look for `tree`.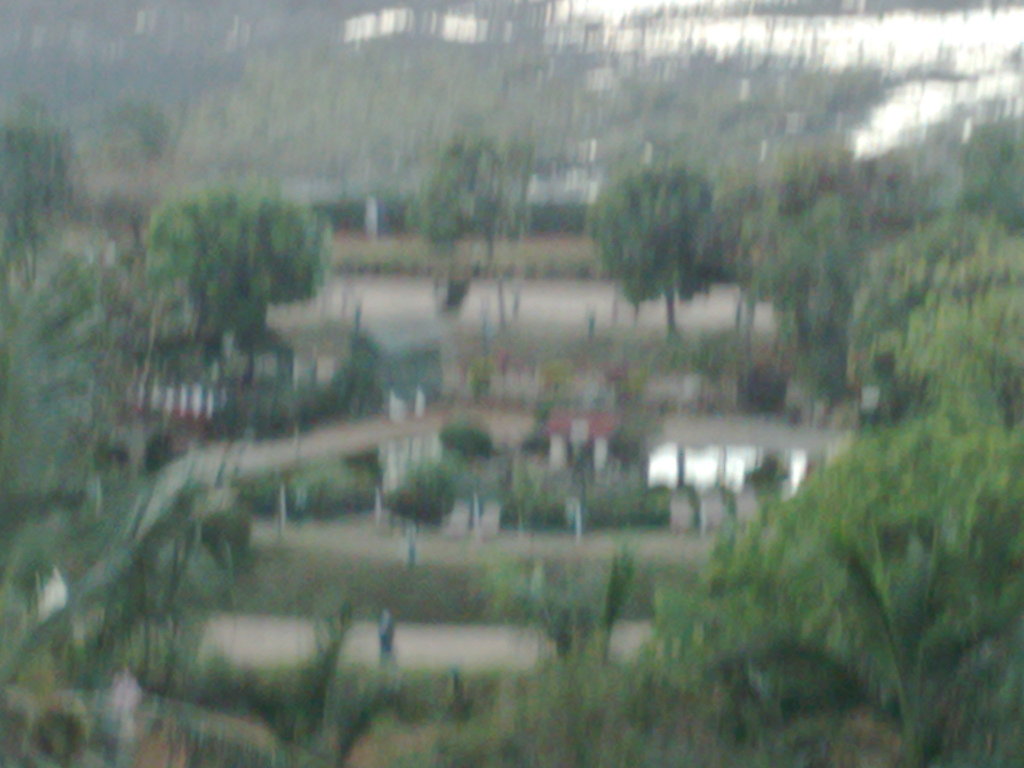
Found: <box>581,133,729,350</box>.
